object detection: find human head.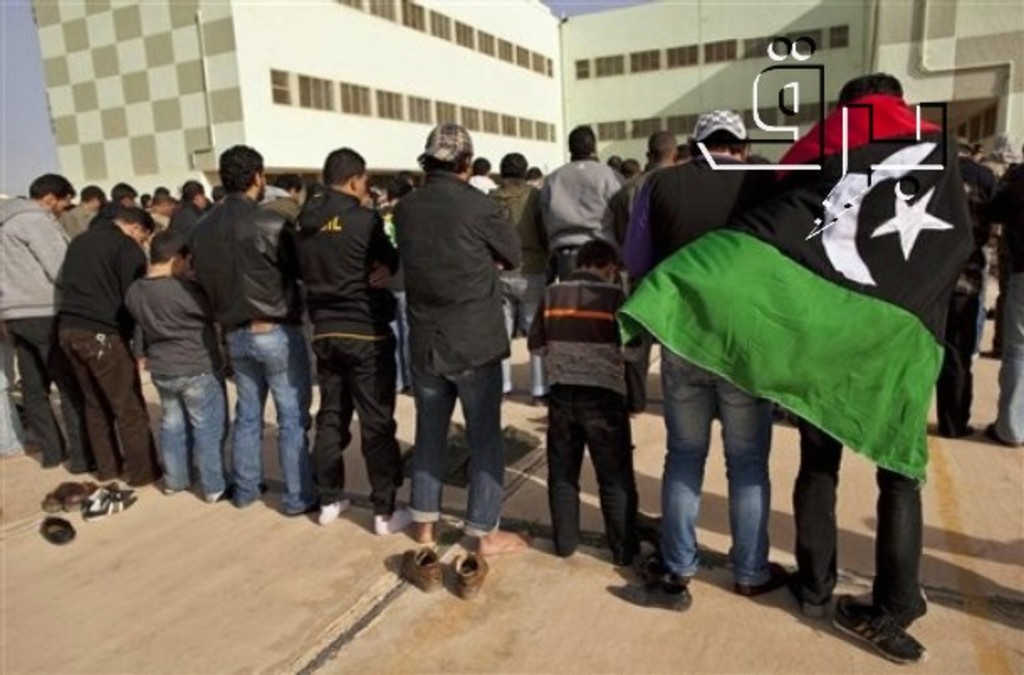
x1=389, y1=173, x2=415, y2=200.
